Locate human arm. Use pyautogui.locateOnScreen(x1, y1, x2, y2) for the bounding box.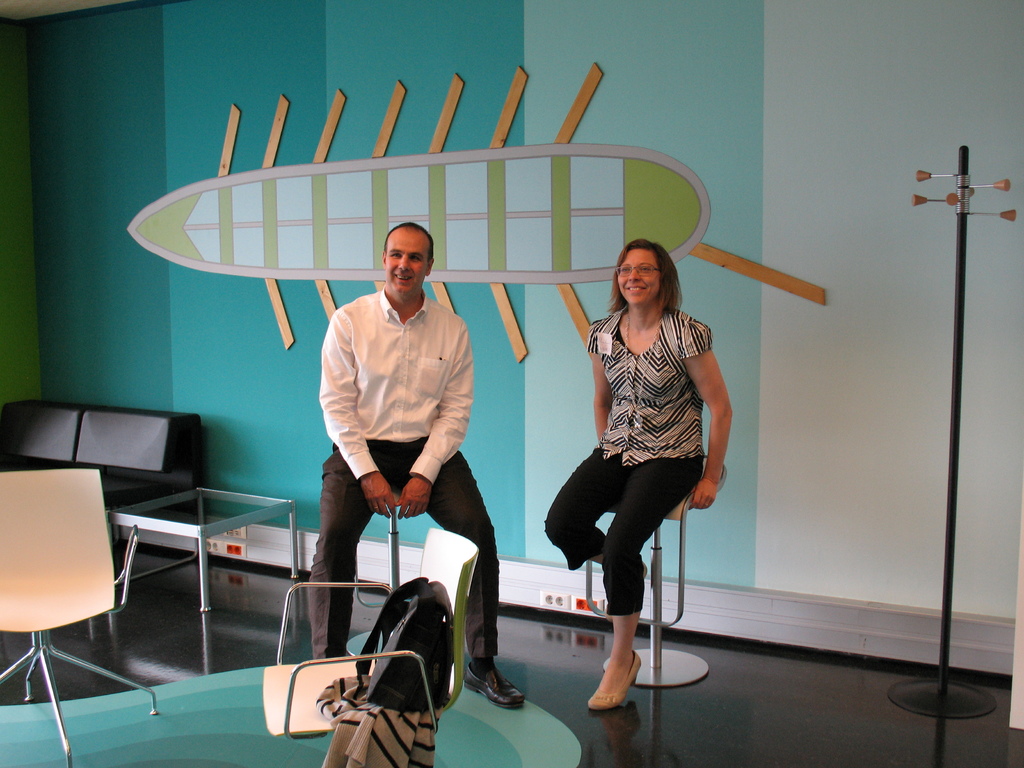
pyautogui.locateOnScreen(590, 312, 616, 446).
